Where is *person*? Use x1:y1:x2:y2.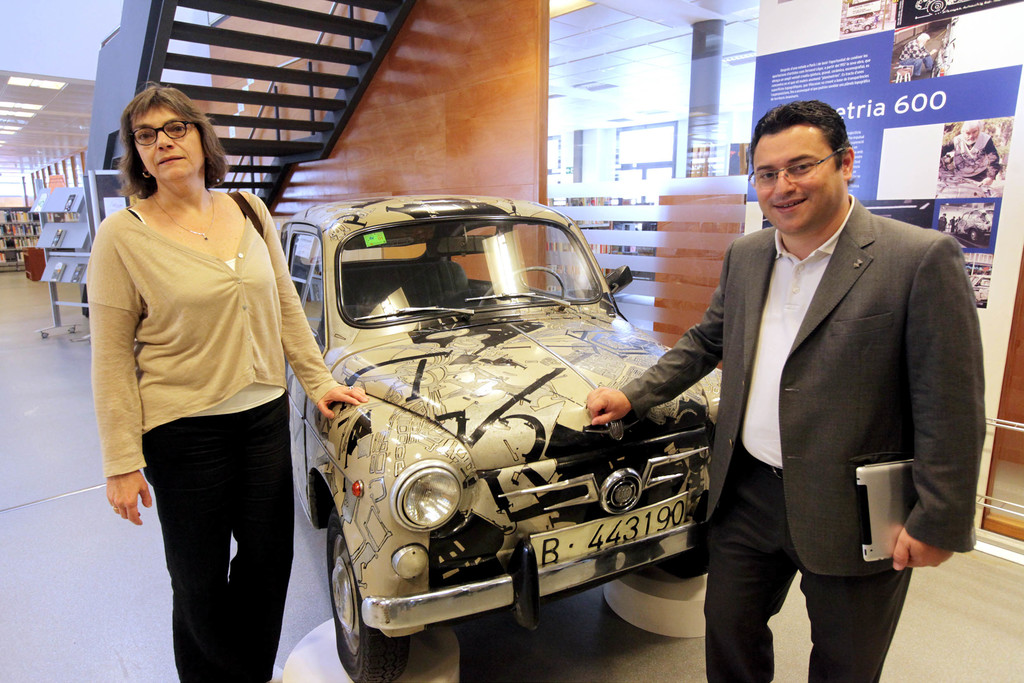
897:31:939:75.
